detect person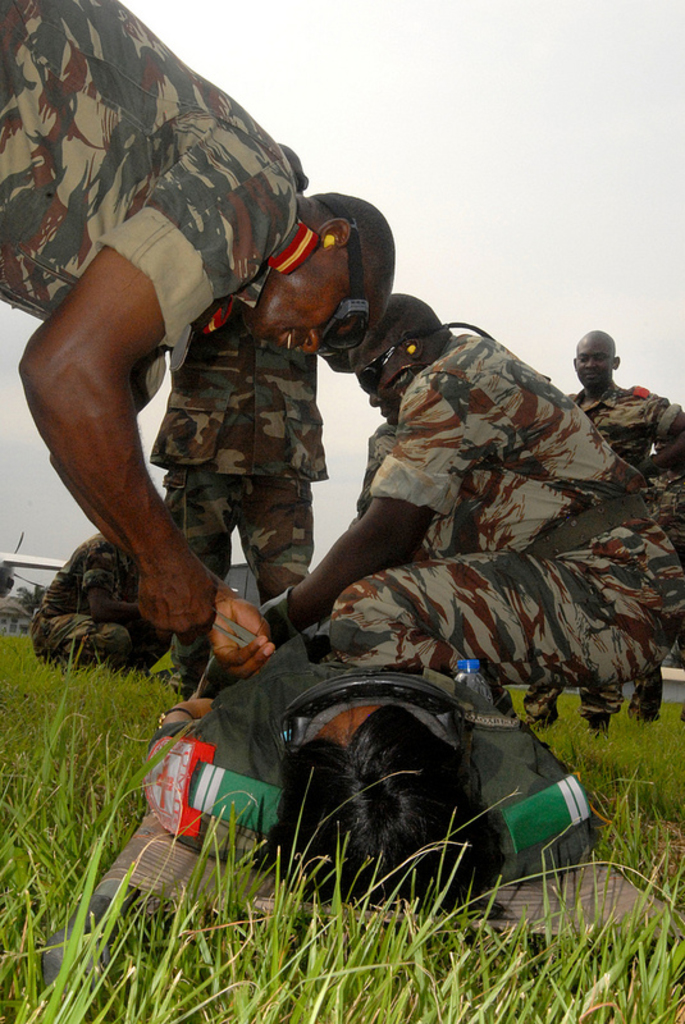
{"x1": 489, "y1": 684, "x2": 566, "y2": 727}
